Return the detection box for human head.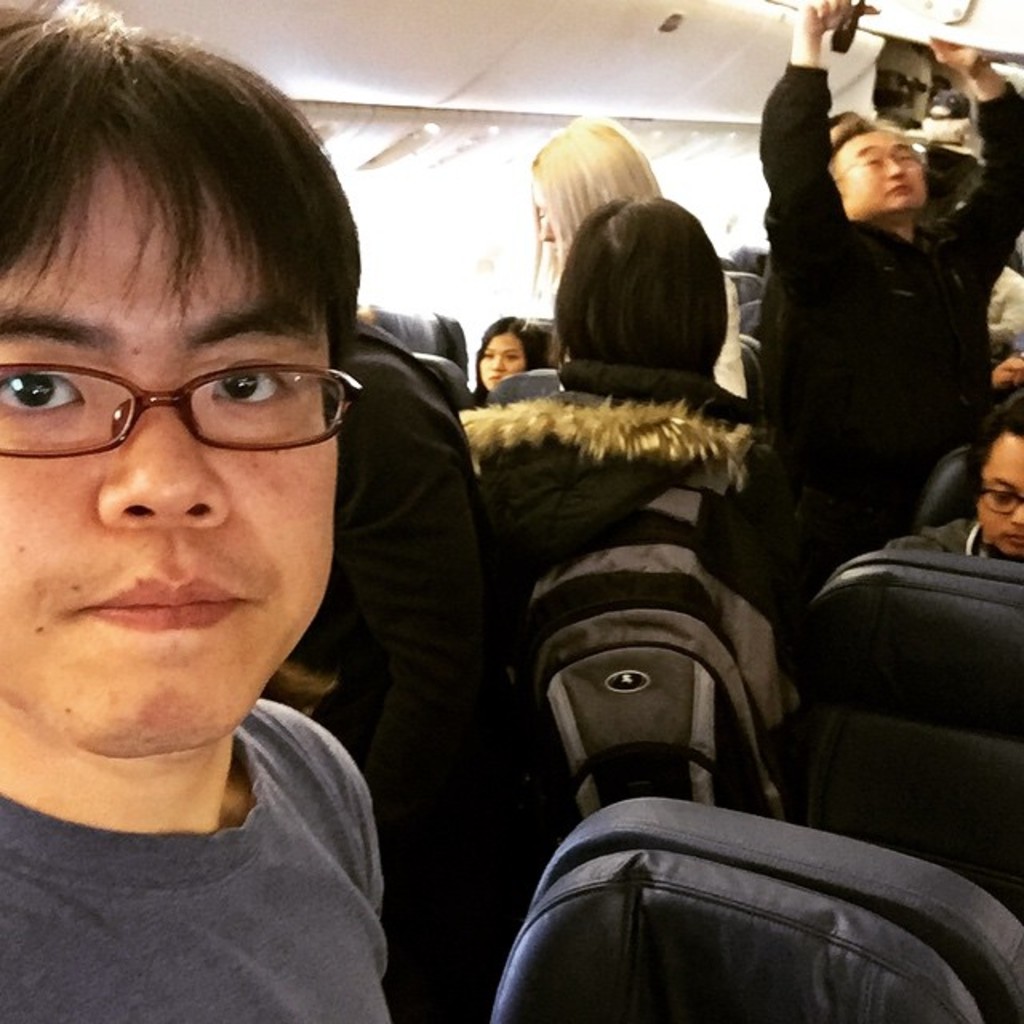
bbox(523, 114, 664, 242).
